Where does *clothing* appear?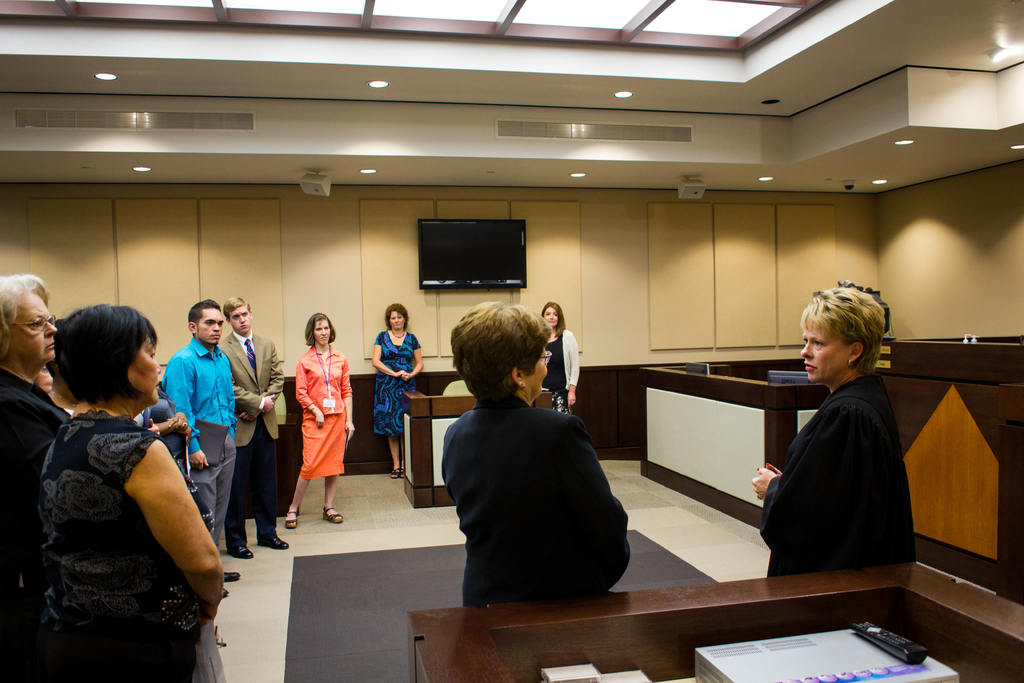
Appears at 539,331,578,413.
